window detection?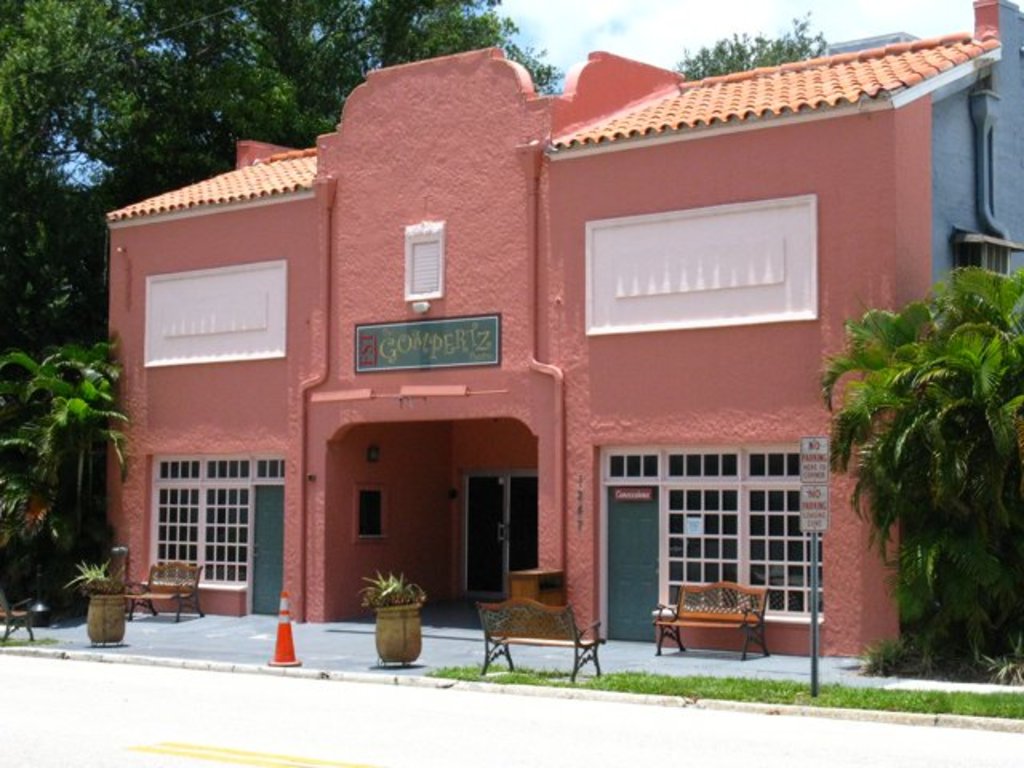
[142, 261, 288, 362]
